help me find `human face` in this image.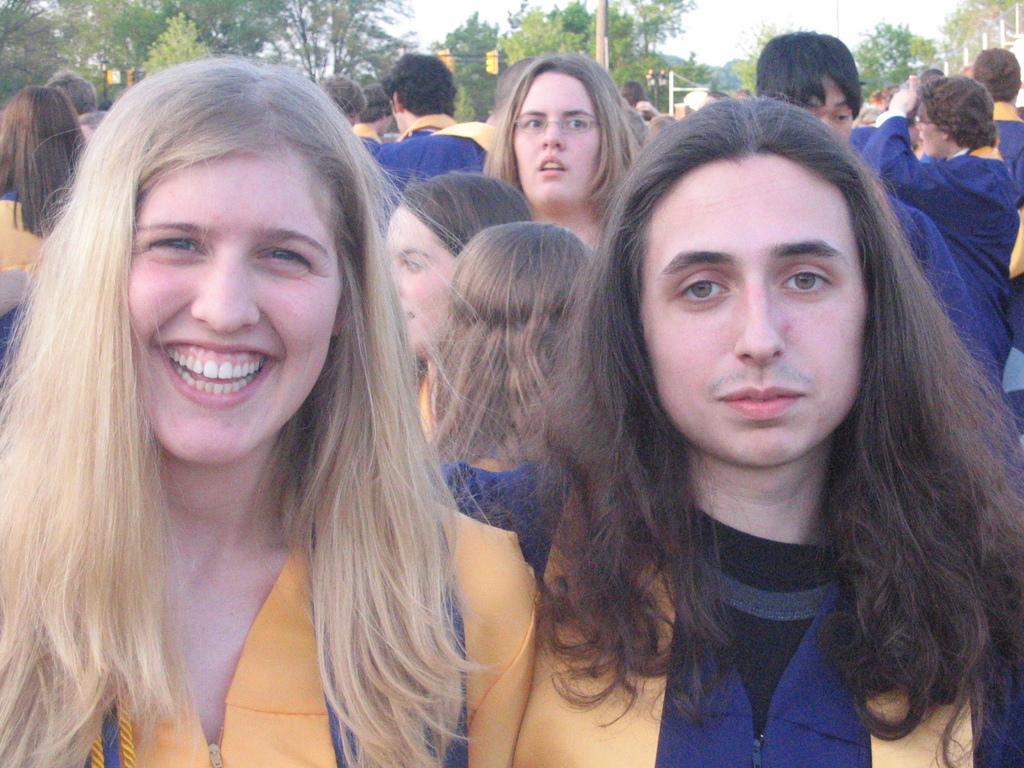
Found it: x1=640 y1=150 x2=871 y2=464.
